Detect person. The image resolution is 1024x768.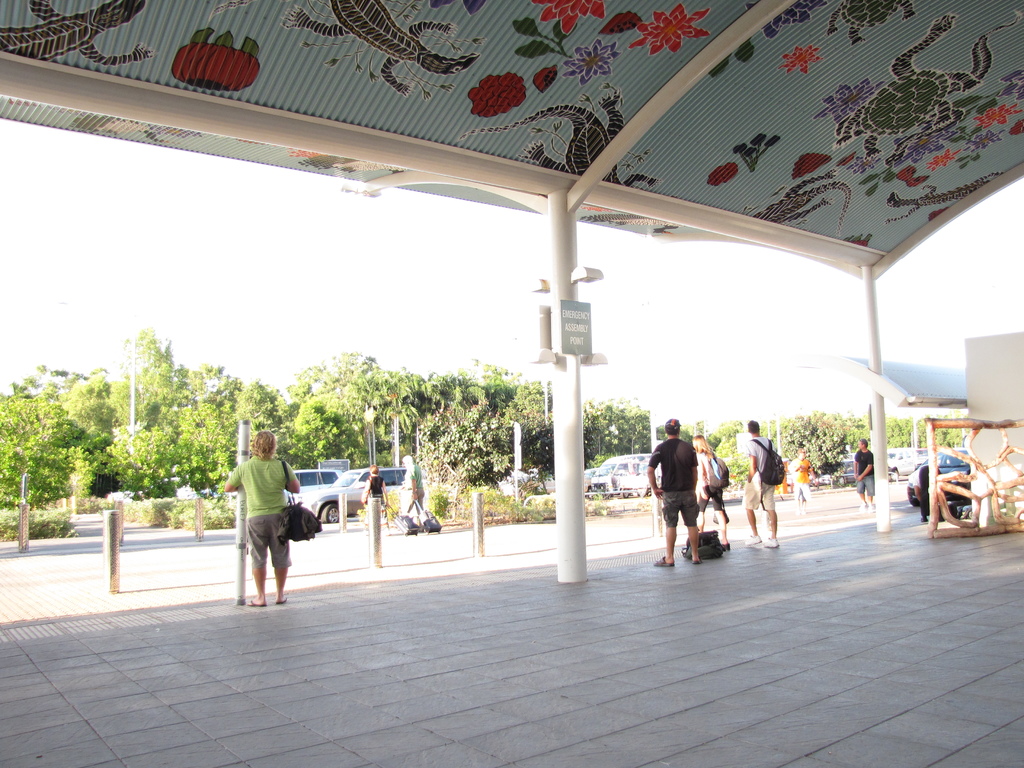
bbox=[400, 454, 427, 528].
